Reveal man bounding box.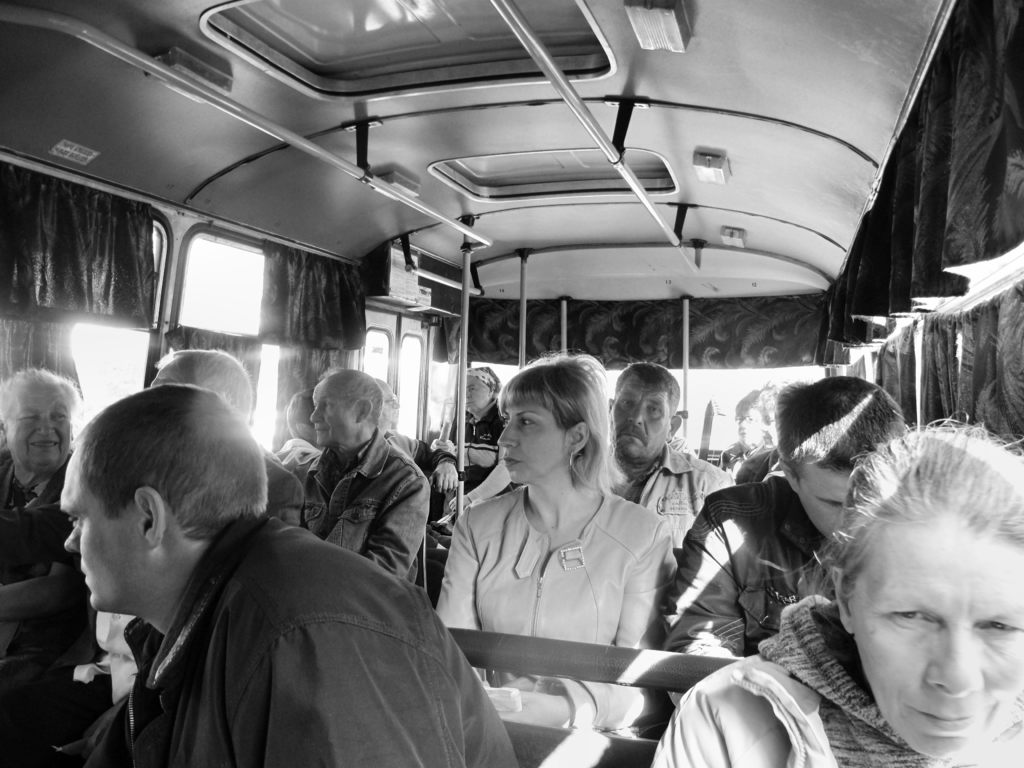
Revealed: rect(272, 387, 325, 475).
